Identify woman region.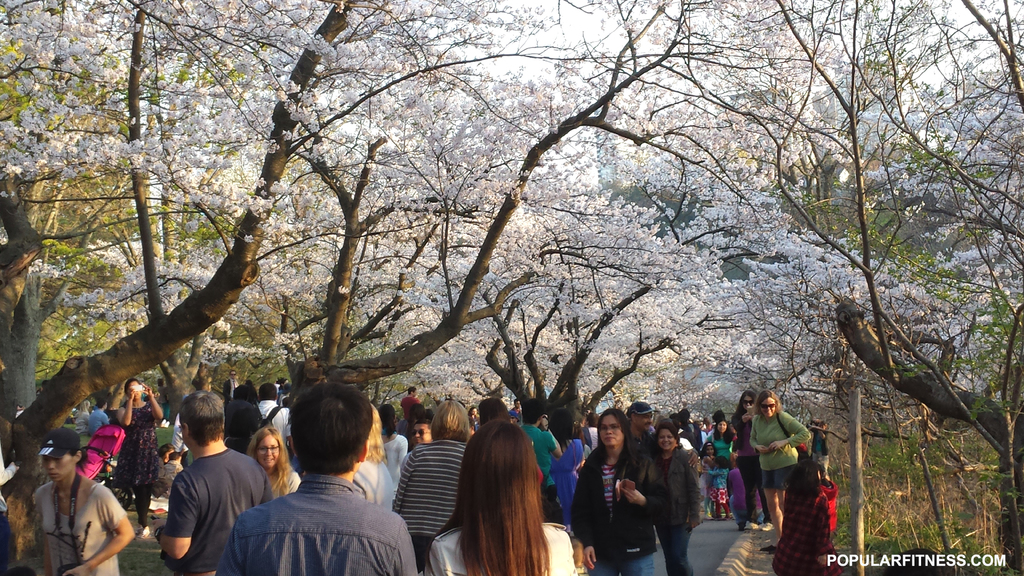
Region: <region>115, 371, 170, 543</region>.
